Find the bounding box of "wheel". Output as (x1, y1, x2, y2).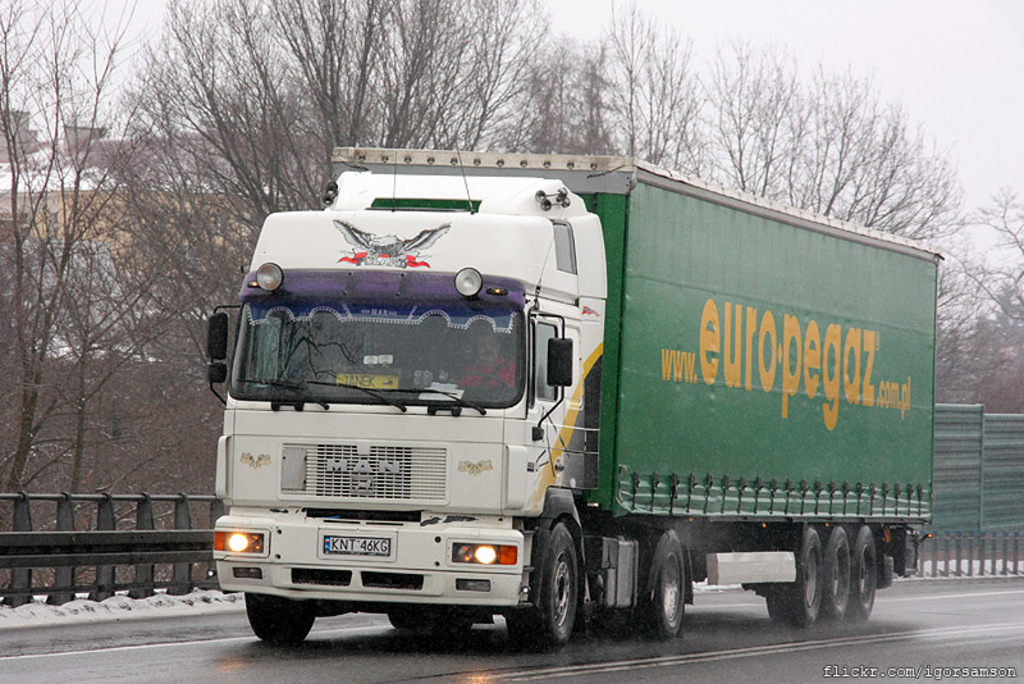
(768, 528, 826, 628).
